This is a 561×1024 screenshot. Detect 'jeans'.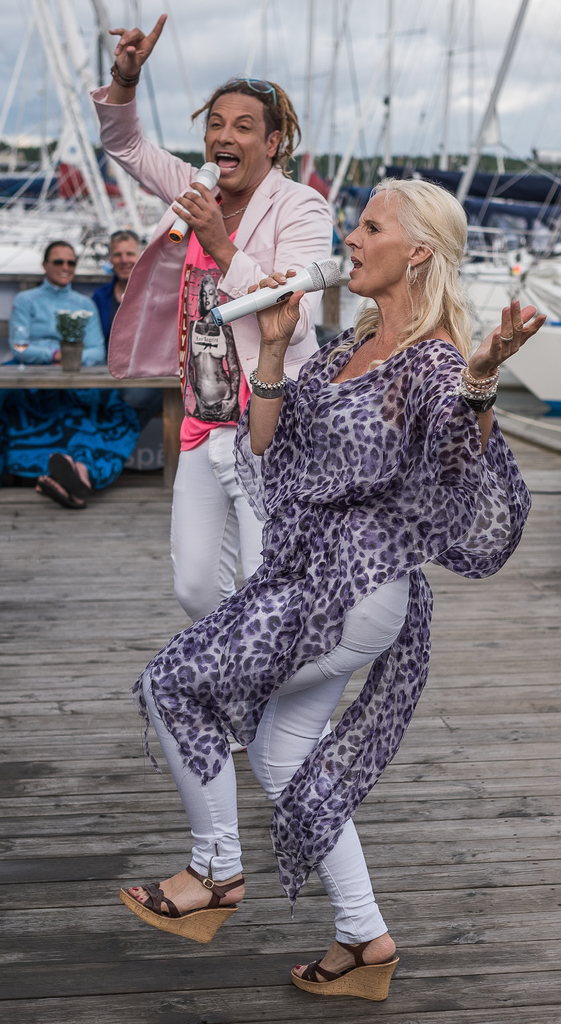
<region>164, 423, 257, 622</region>.
